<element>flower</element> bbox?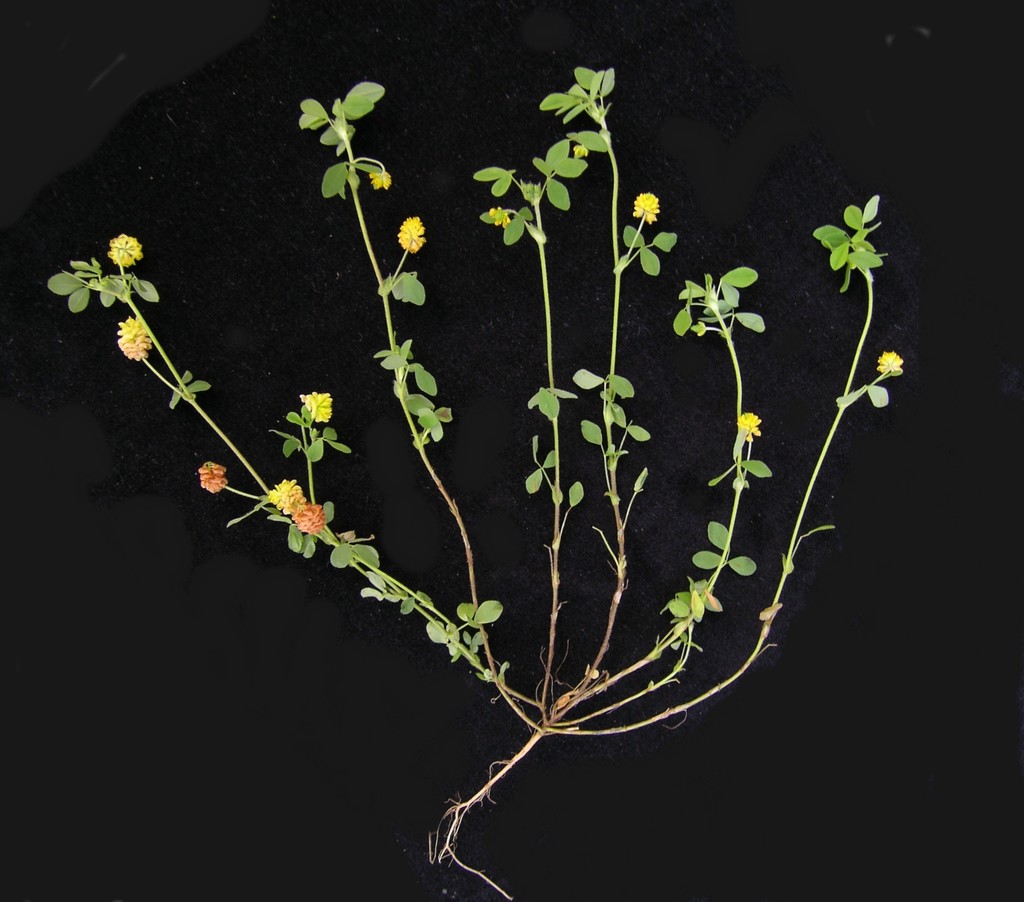
631 191 659 225
